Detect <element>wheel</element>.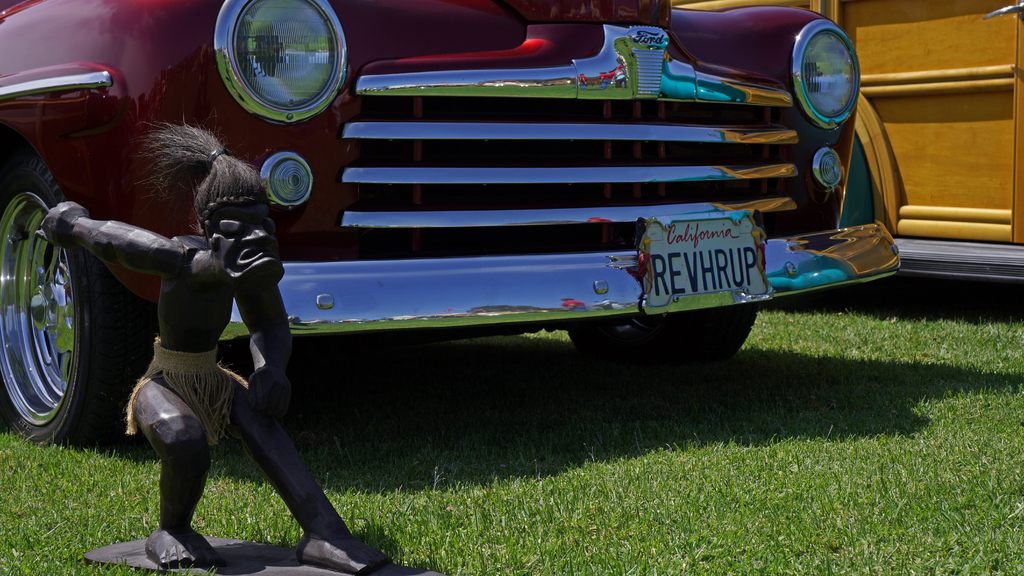
Detected at <bbox>567, 305, 756, 366</bbox>.
